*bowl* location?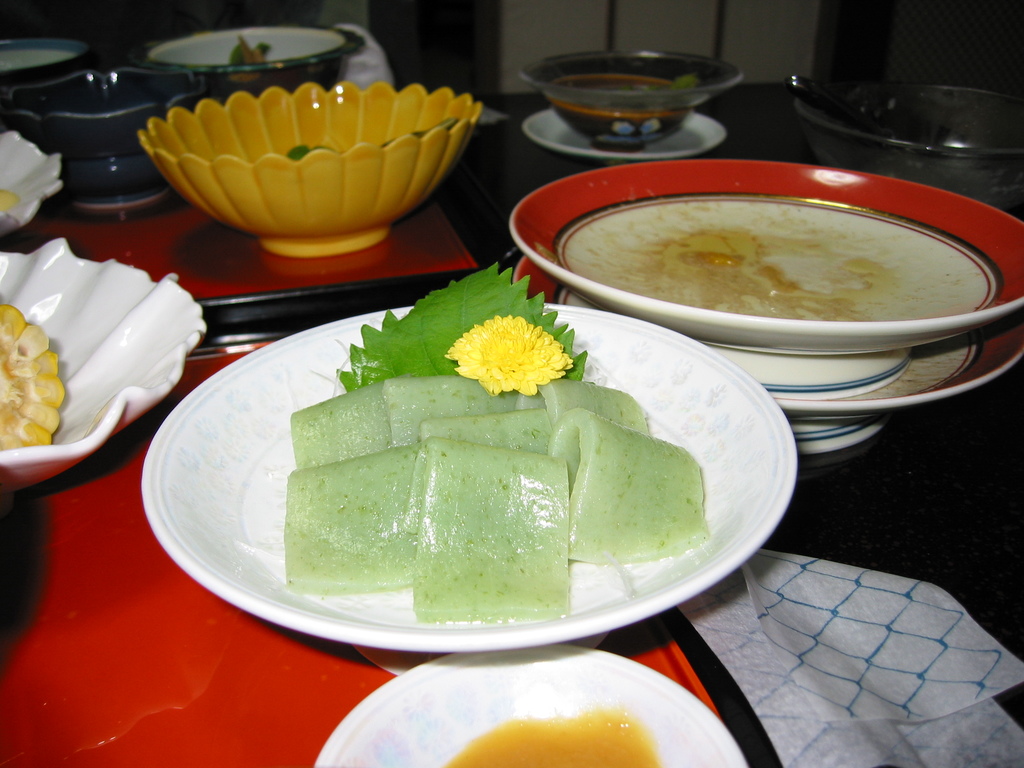
{"x1": 0, "y1": 40, "x2": 87, "y2": 88}
